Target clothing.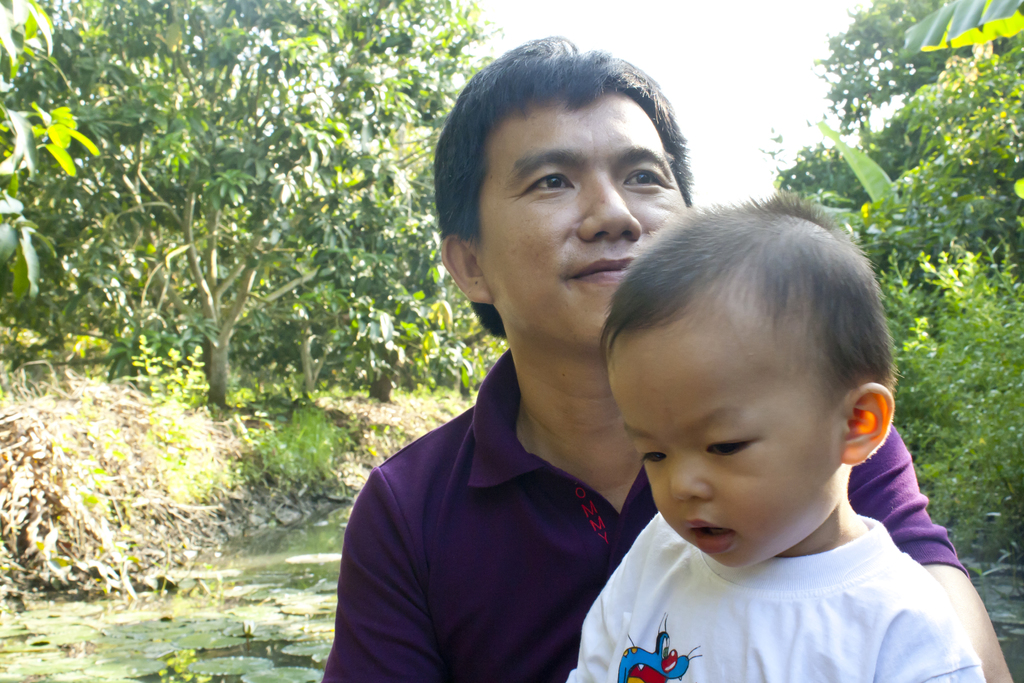
Target region: 583, 507, 980, 655.
